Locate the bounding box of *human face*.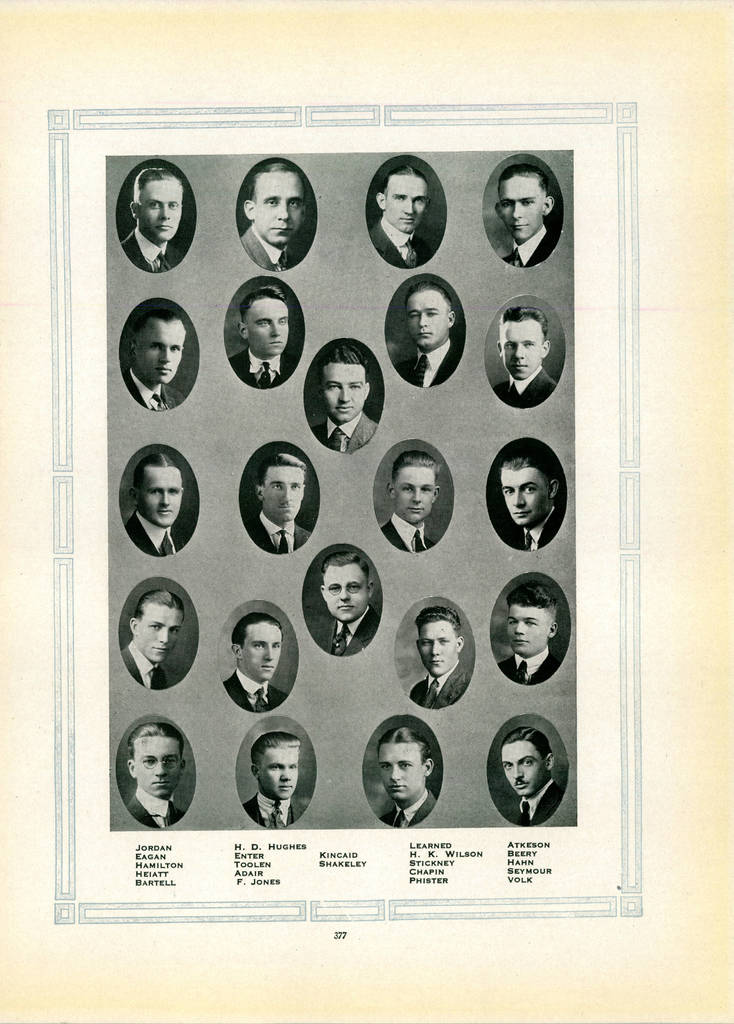
Bounding box: box=[398, 470, 437, 517].
